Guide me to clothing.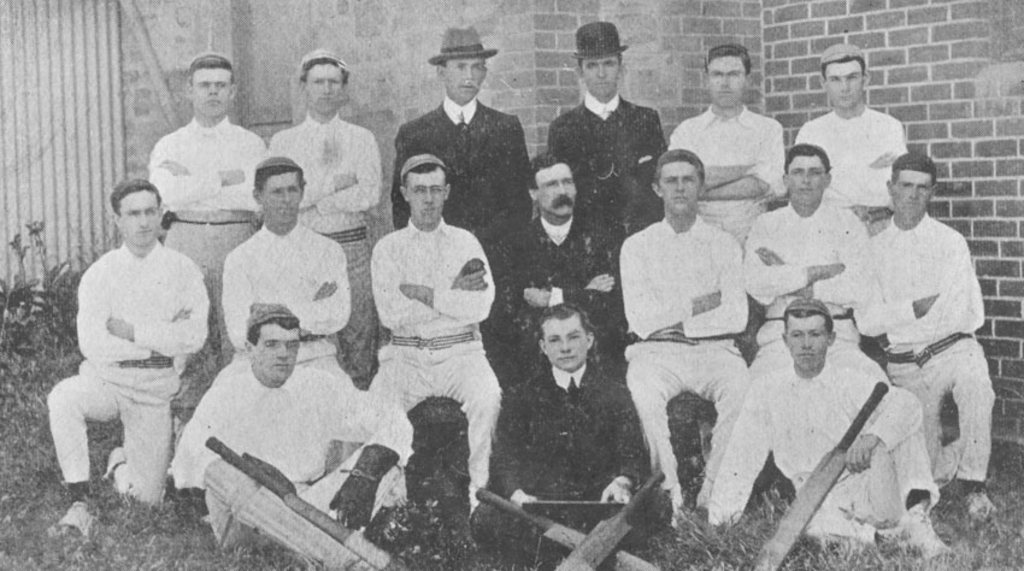
Guidance: box=[793, 104, 904, 230].
